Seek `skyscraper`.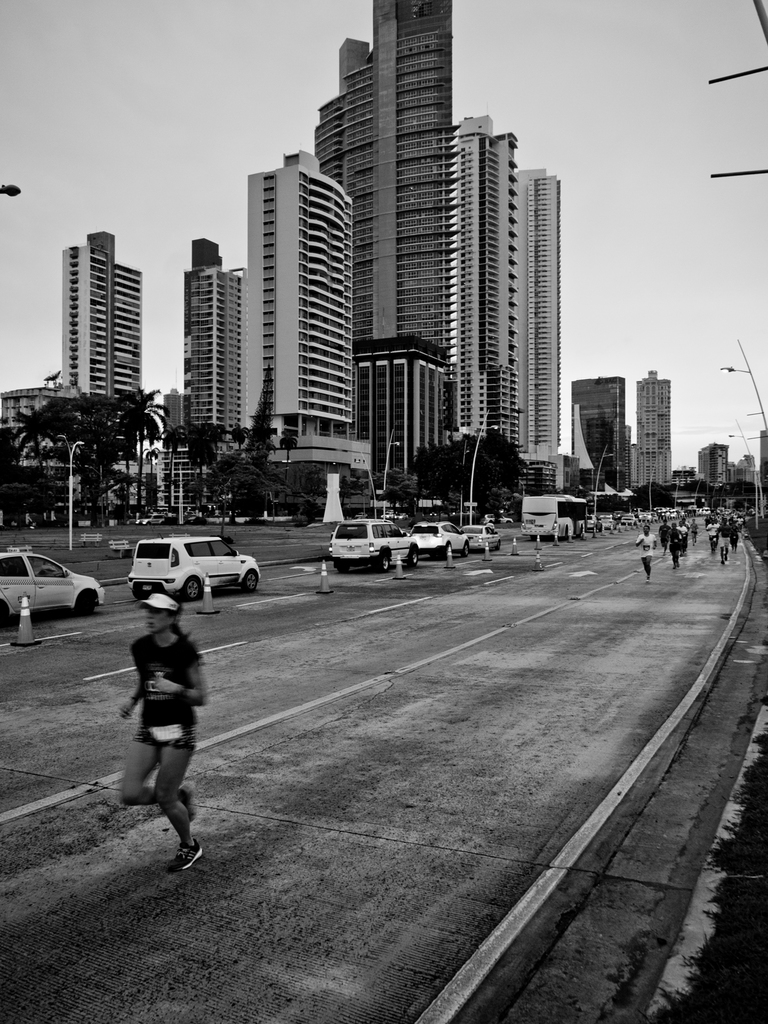
506,150,570,461.
